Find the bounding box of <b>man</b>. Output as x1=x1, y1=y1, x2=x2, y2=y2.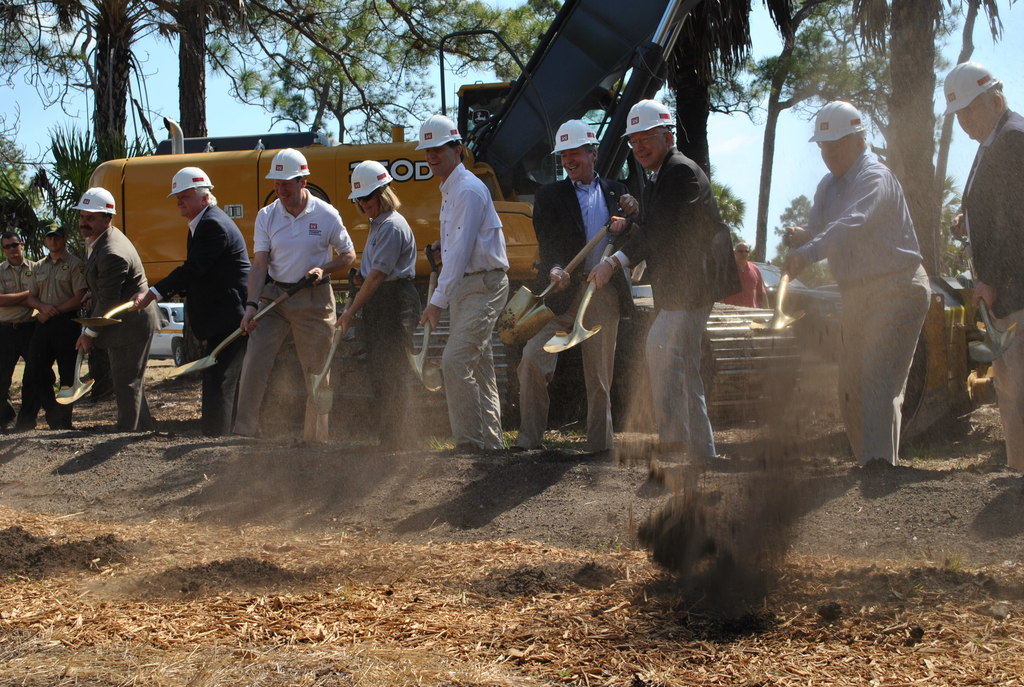
x1=0, y1=233, x2=61, y2=434.
